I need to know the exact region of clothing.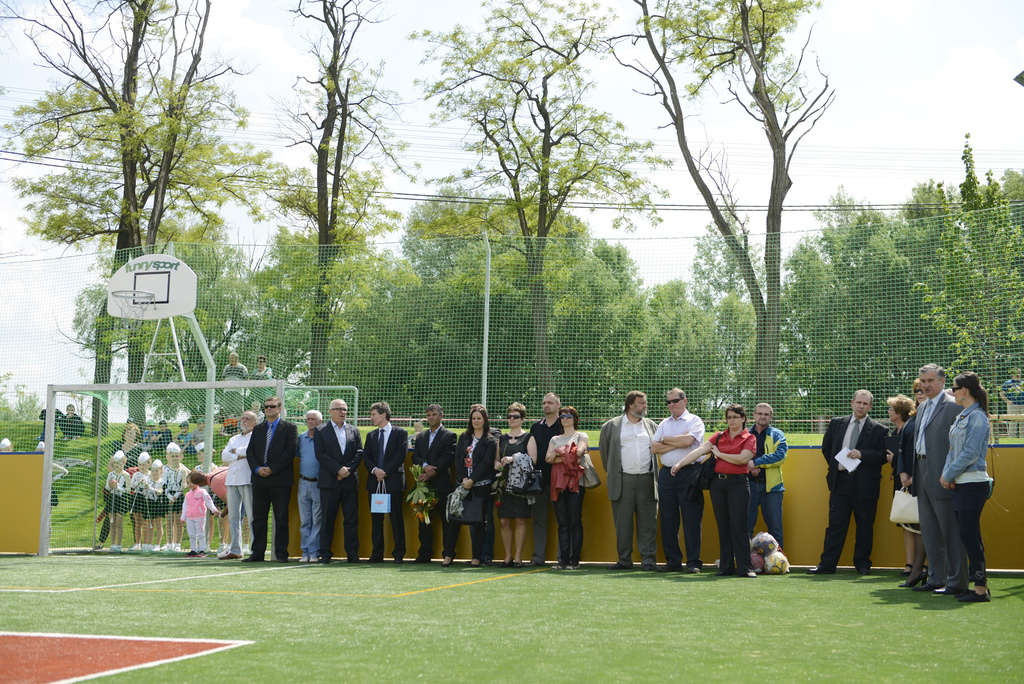
Region: {"x1": 943, "y1": 400, "x2": 994, "y2": 588}.
